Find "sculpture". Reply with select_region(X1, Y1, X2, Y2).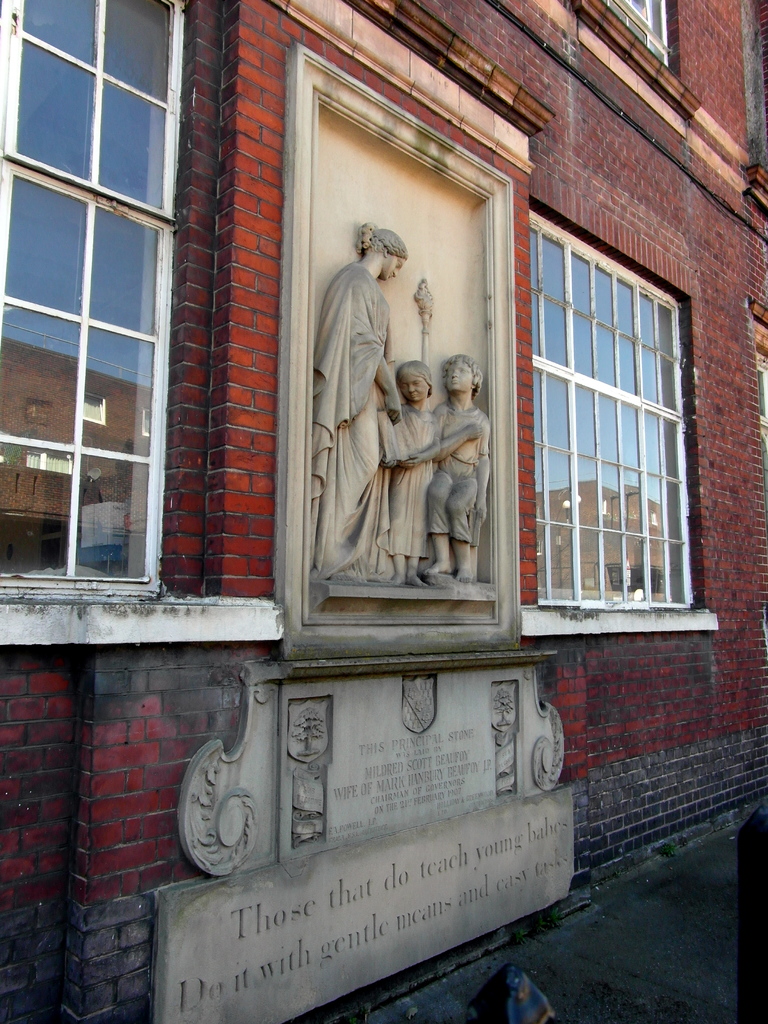
select_region(284, 190, 509, 671).
